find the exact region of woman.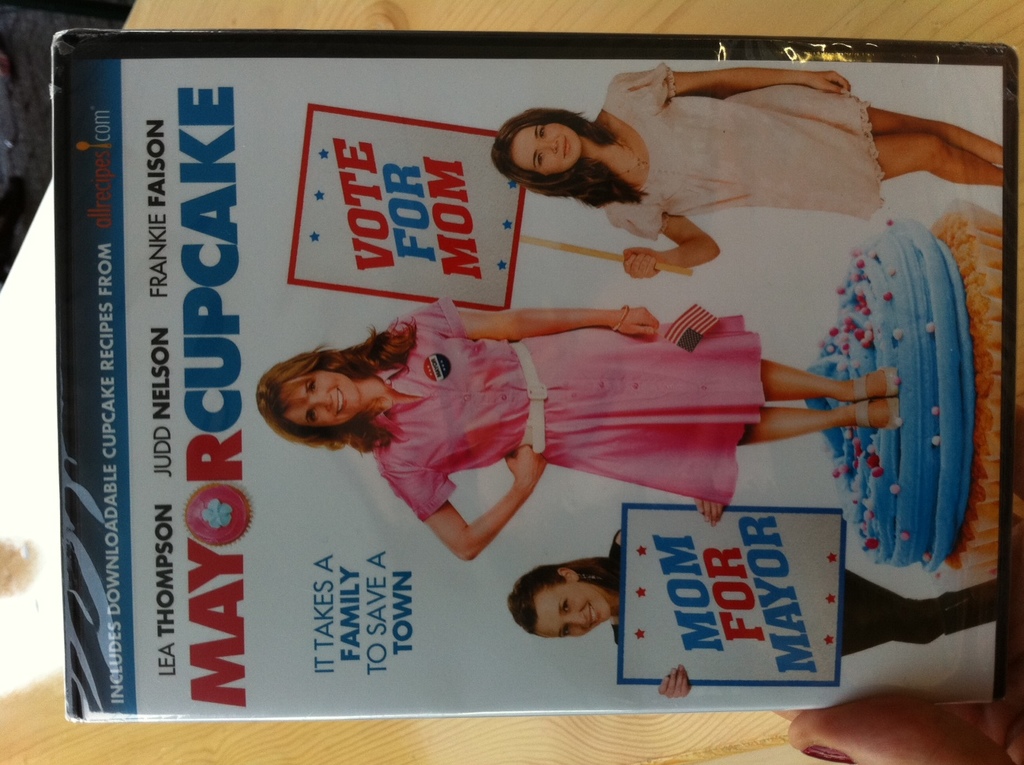
Exact region: box(291, 276, 889, 560).
